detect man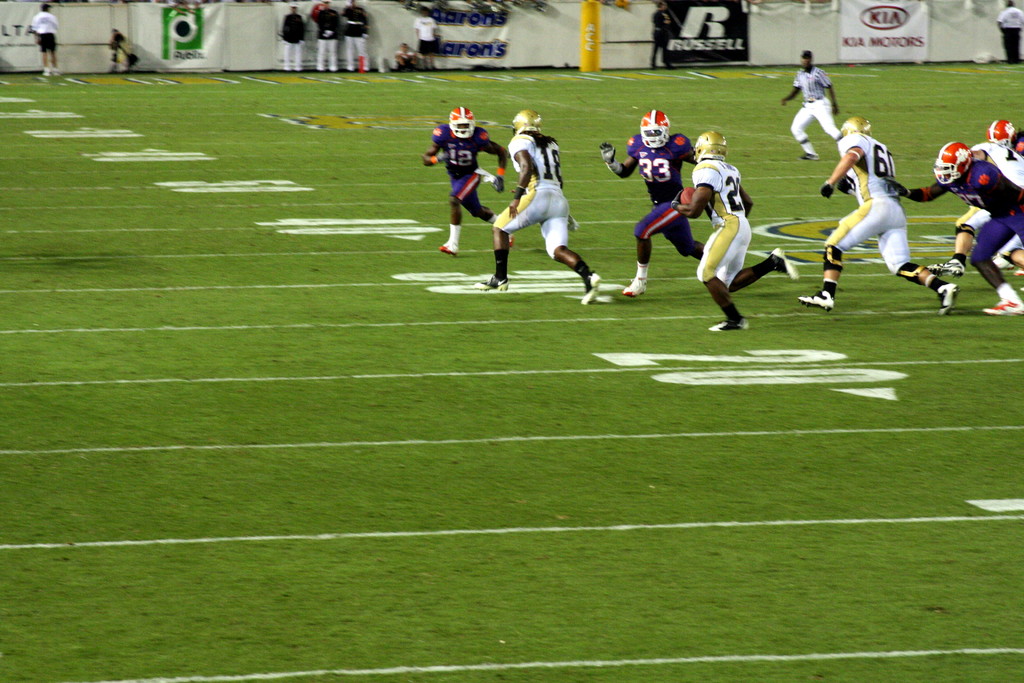
box(311, 0, 343, 74)
